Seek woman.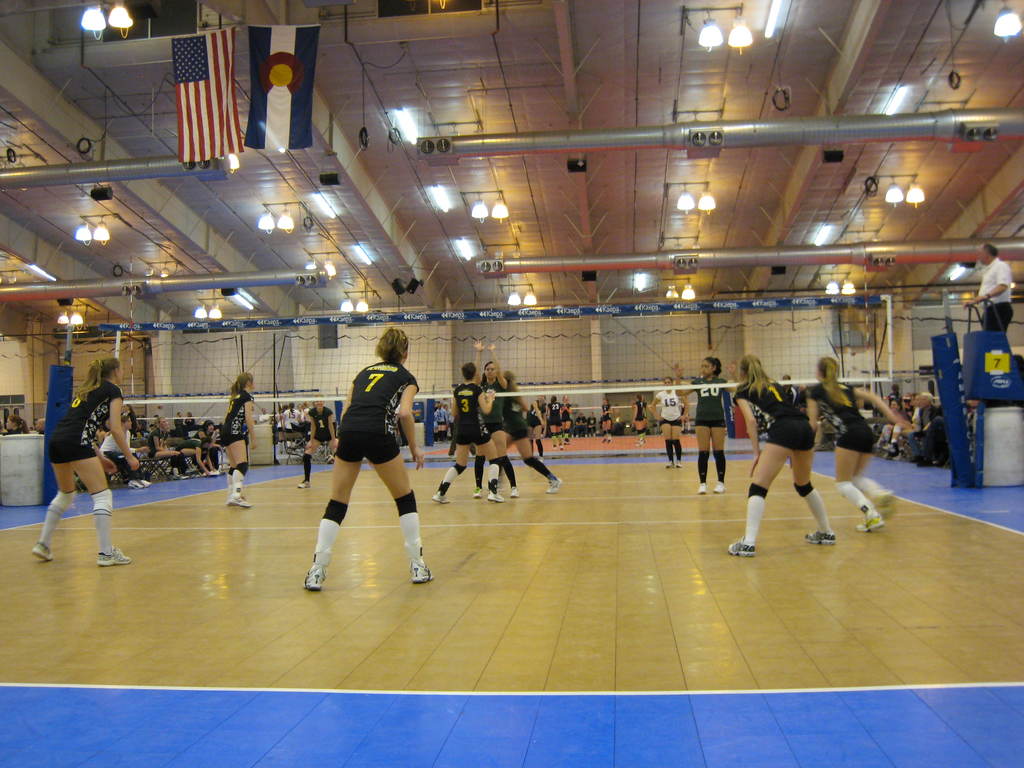
(546, 392, 561, 444).
